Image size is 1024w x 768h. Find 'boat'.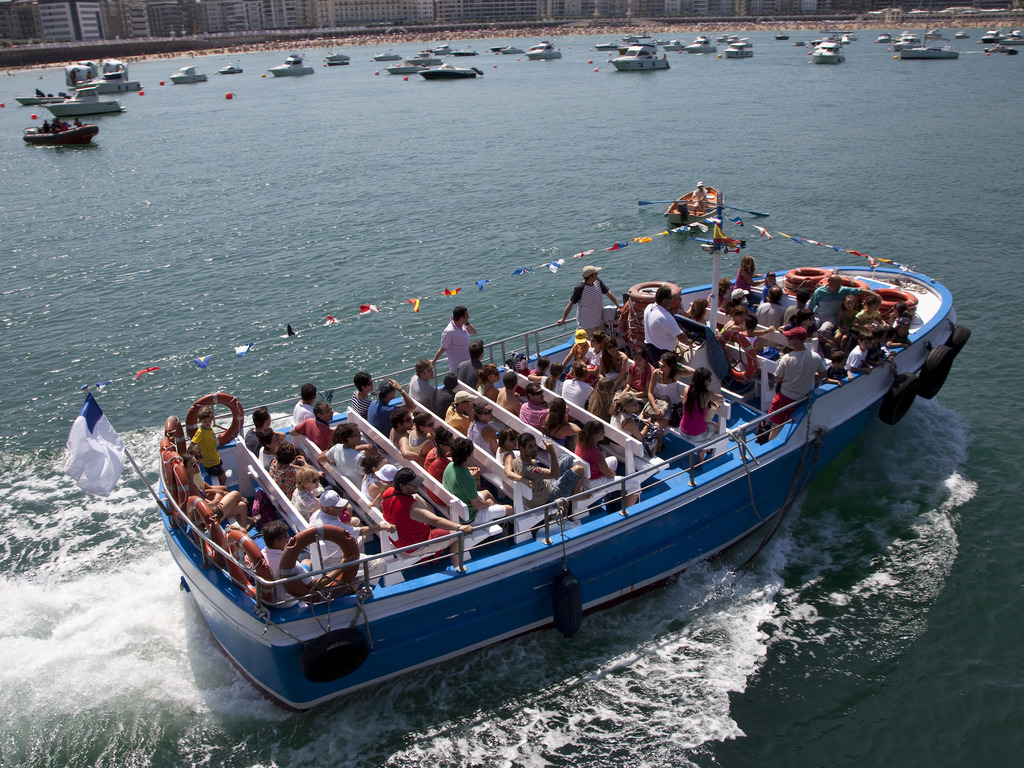
(left=269, top=49, right=319, bottom=80).
